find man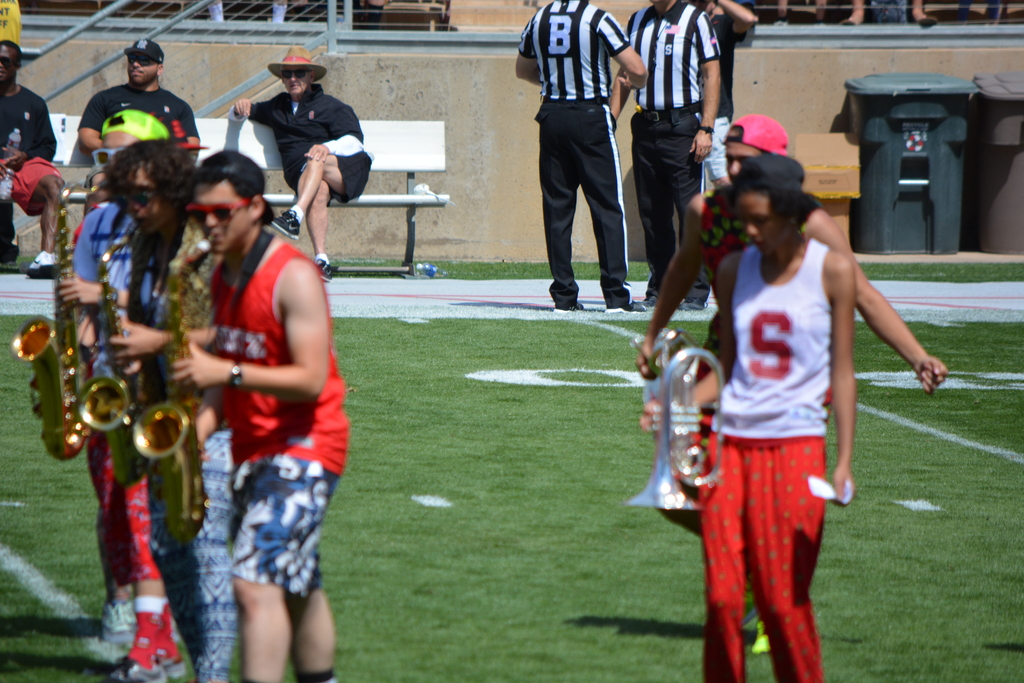
Rect(20, 108, 178, 682)
